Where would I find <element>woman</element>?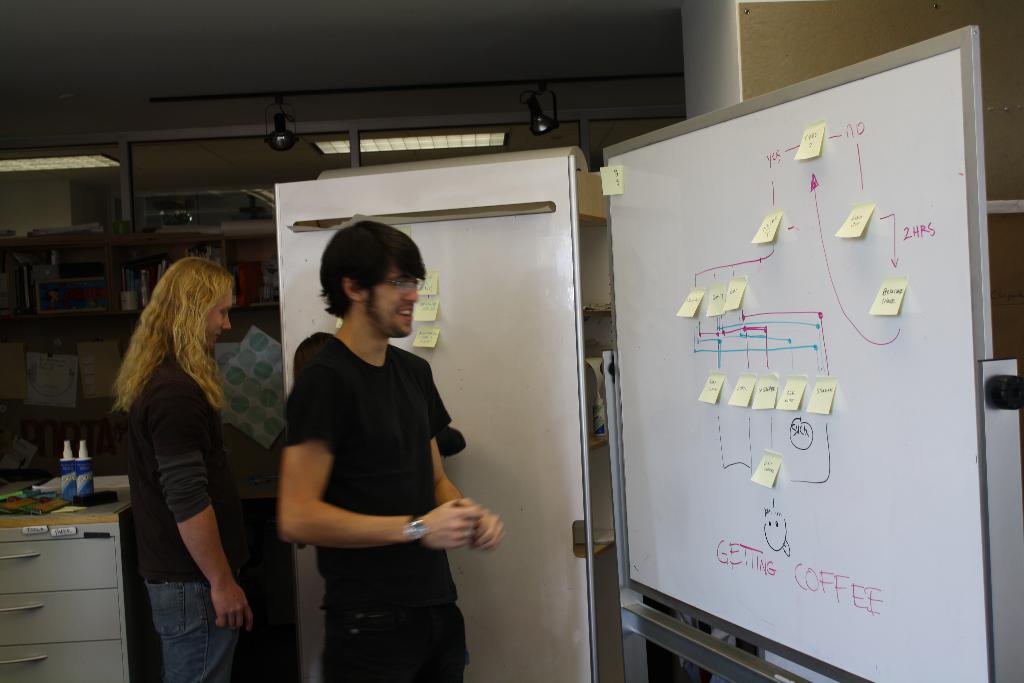
At region(96, 243, 270, 667).
